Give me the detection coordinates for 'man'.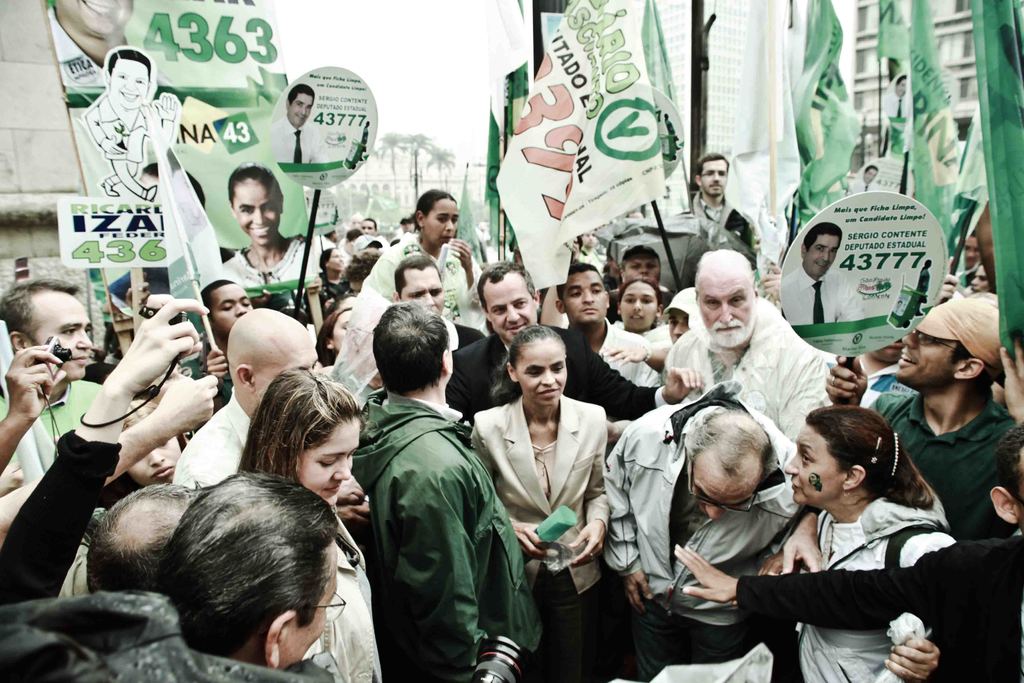
bbox(781, 217, 864, 327).
